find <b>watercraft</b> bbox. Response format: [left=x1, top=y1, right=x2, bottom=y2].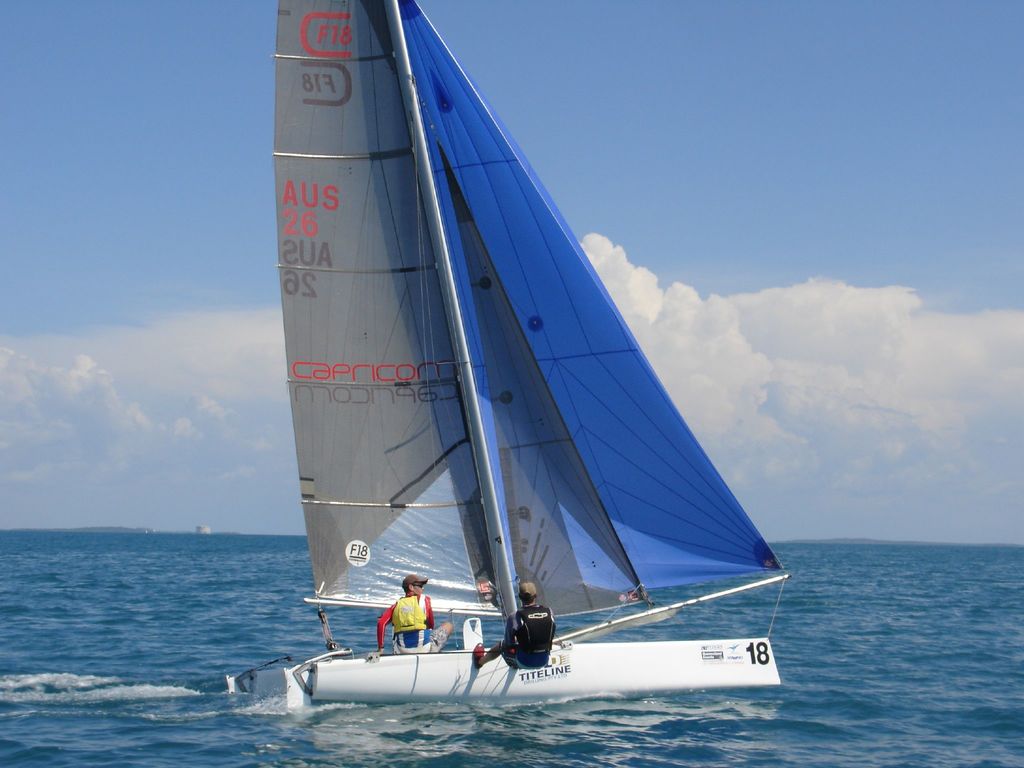
[left=227, top=0, right=789, bottom=707].
